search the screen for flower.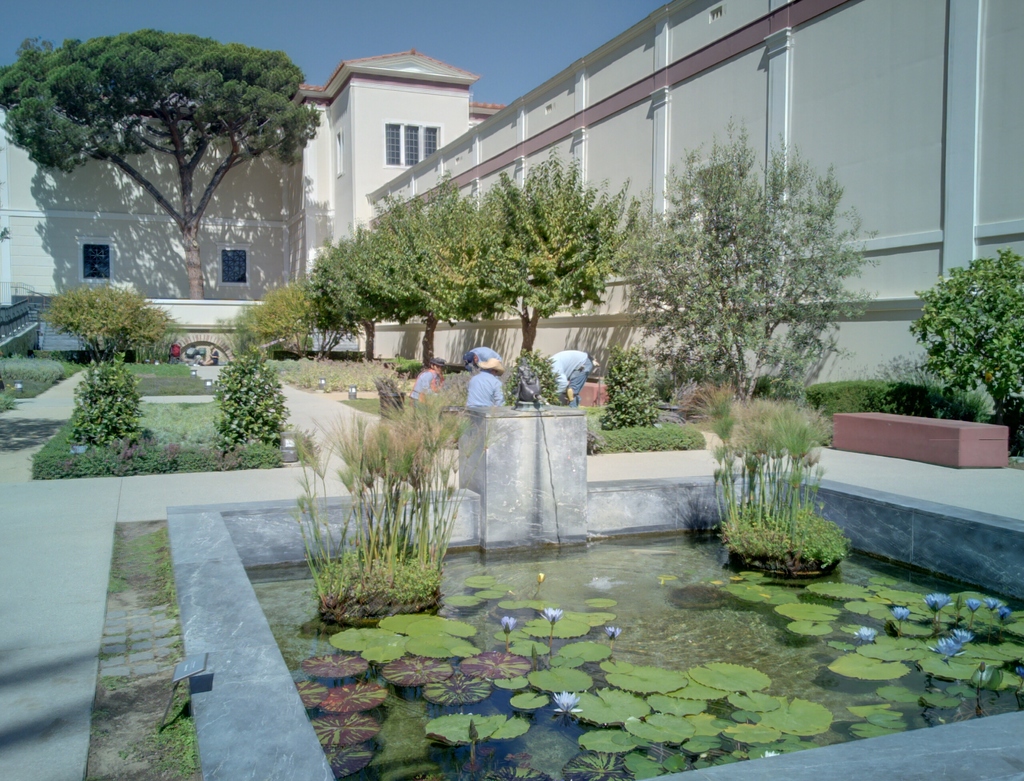
Found at {"x1": 601, "y1": 625, "x2": 621, "y2": 641}.
